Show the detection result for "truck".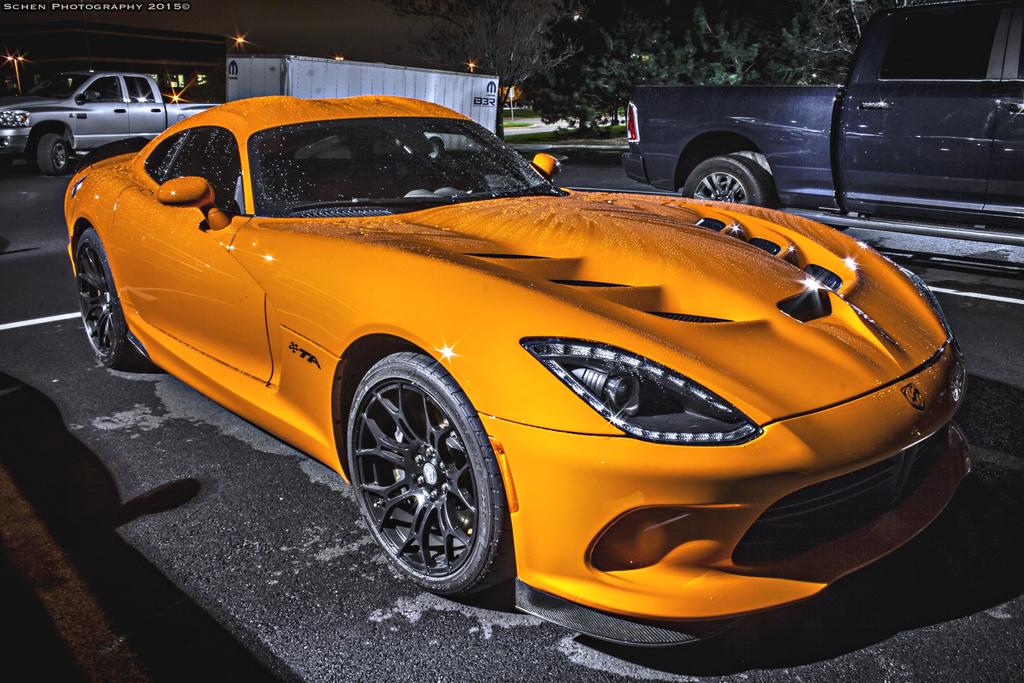
x1=582, y1=28, x2=1023, y2=226.
